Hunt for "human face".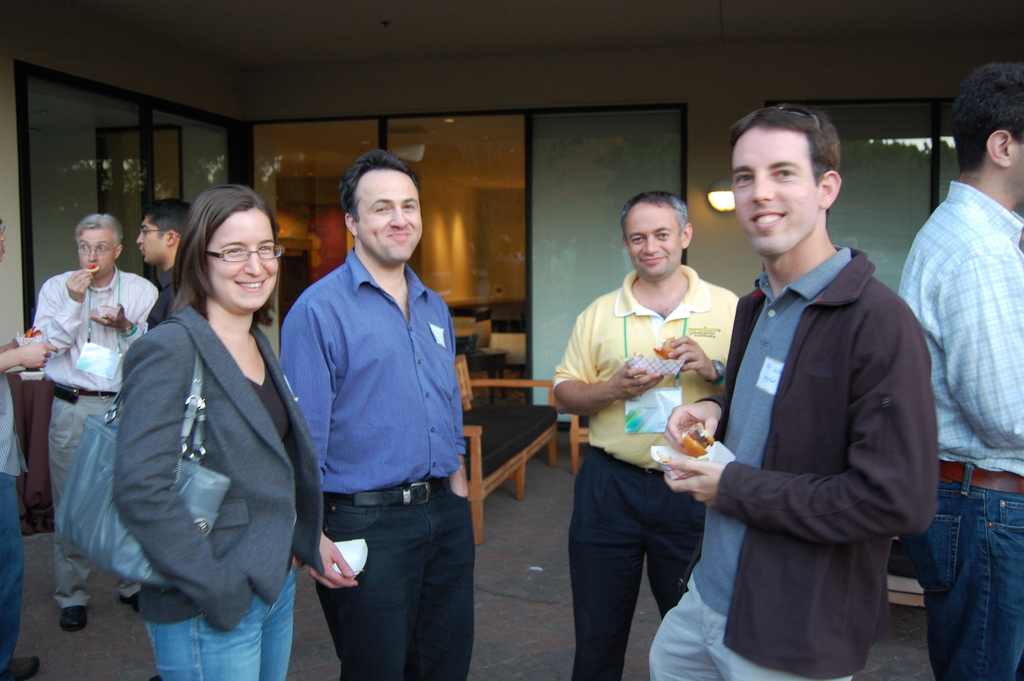
Hunted down at 731/127/819/254.
